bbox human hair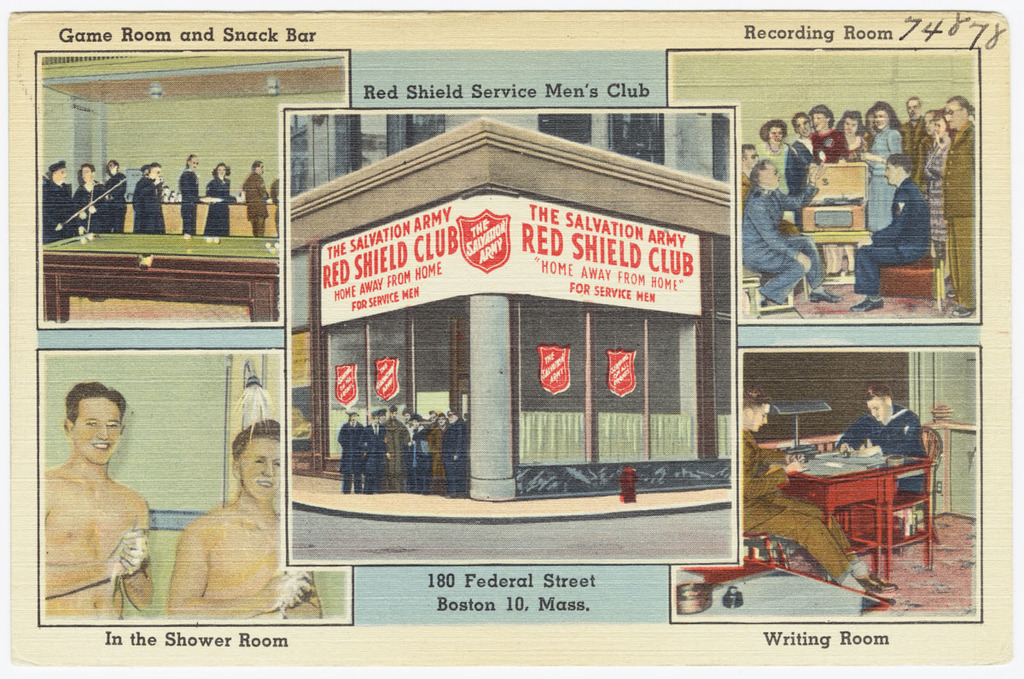
x1=835 y1=110 x2=869 y2=137
